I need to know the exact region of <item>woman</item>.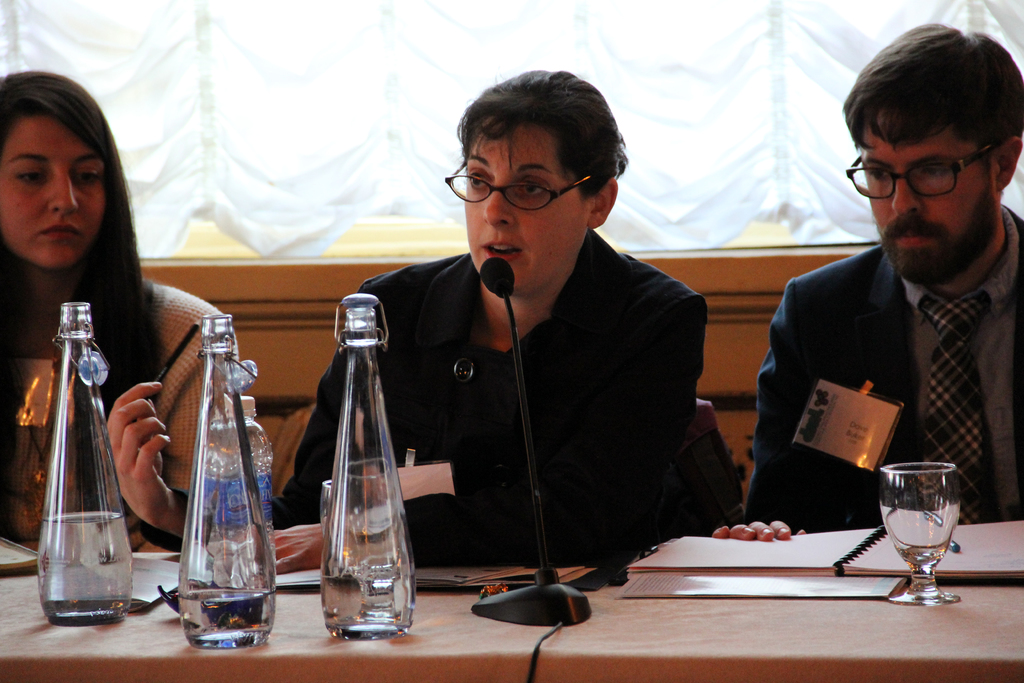
Region: box(0, 67, 239, 542).
